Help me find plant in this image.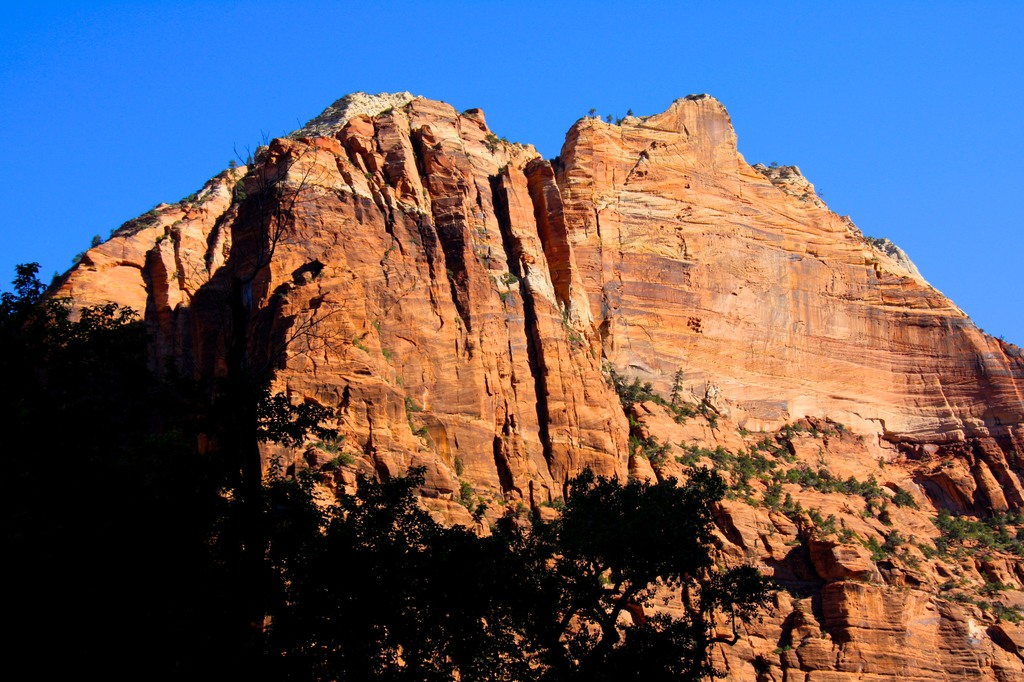
Found it: (457,457,464,478).
